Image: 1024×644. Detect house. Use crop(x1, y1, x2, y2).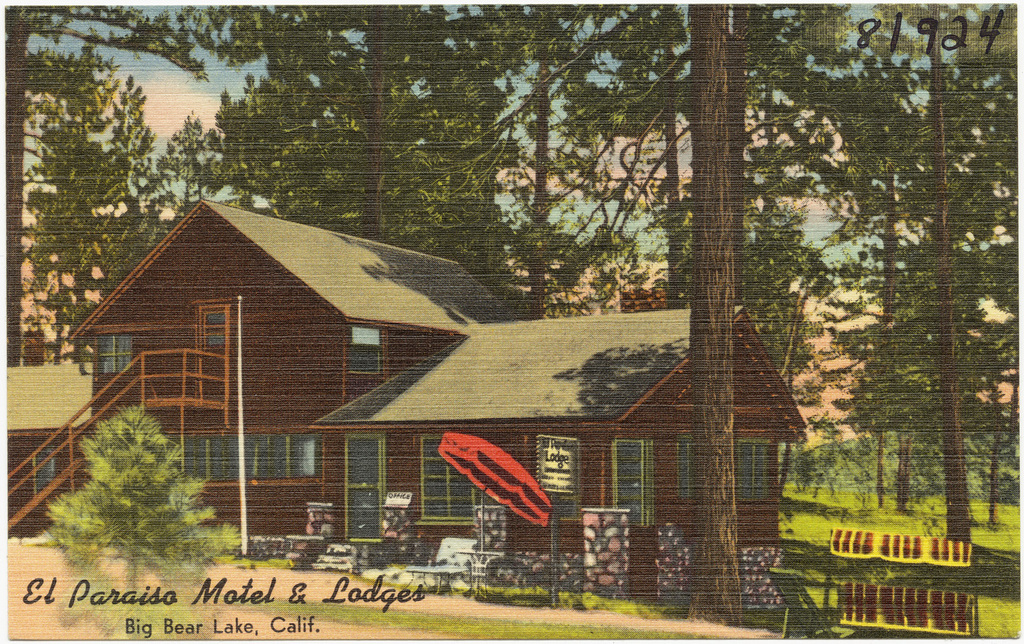
crop(74, 178, 515, 561).
